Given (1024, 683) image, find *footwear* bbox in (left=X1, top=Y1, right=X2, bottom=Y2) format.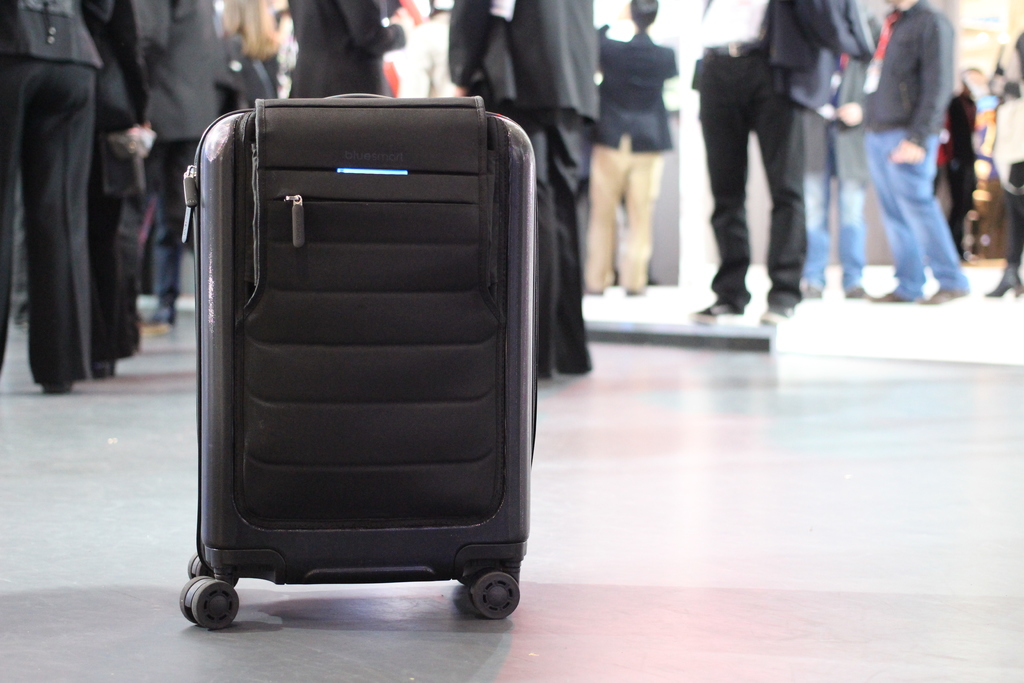
(left=138, top=312, right=172, bottom=334).
